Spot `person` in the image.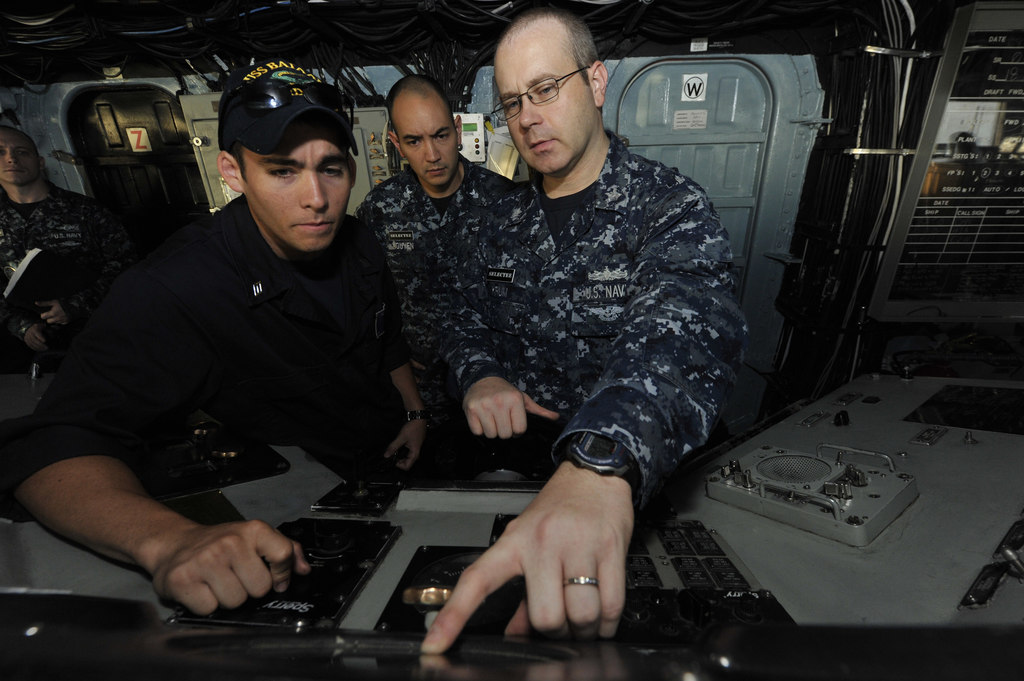
`person` found at l=361, t=77, r=532, b=379.
